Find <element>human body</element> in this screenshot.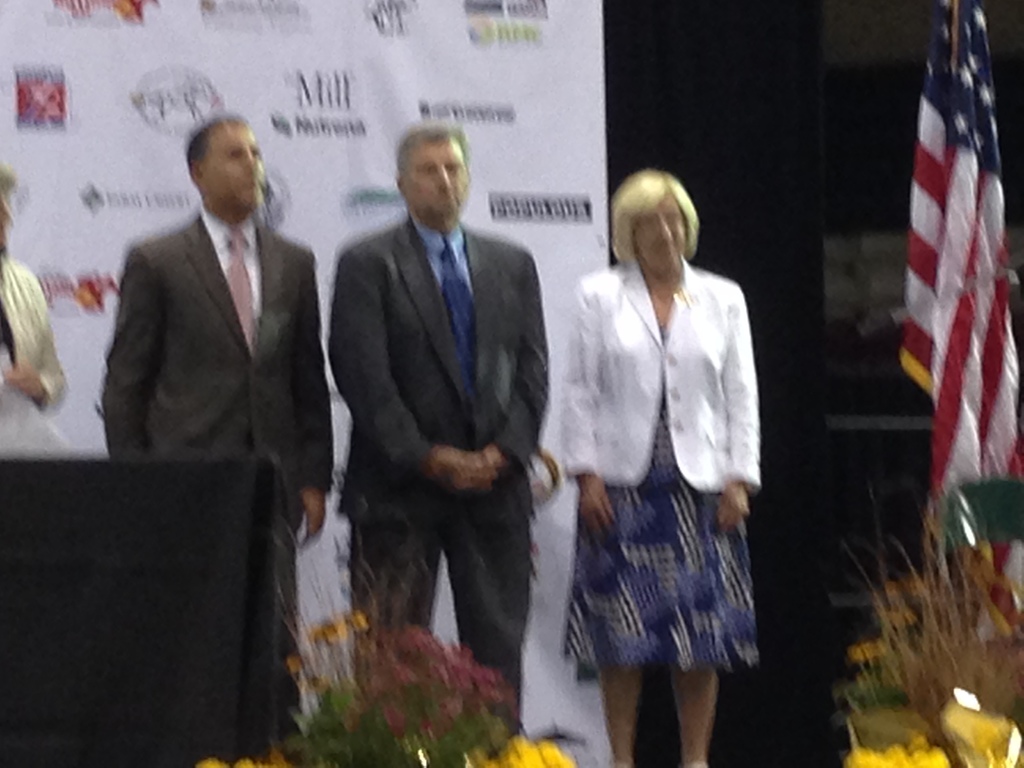
The bounding box for <element>human body</element> is locate(321, 212, 550, 737).
